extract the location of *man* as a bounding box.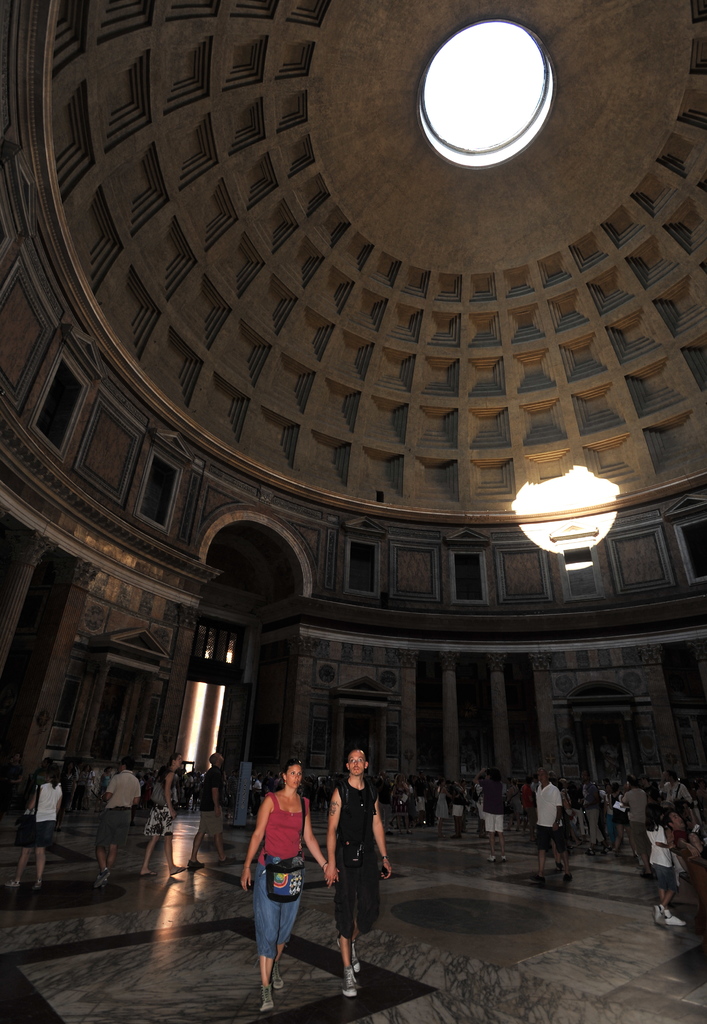
l=621, t=772, r=656, b=883.
